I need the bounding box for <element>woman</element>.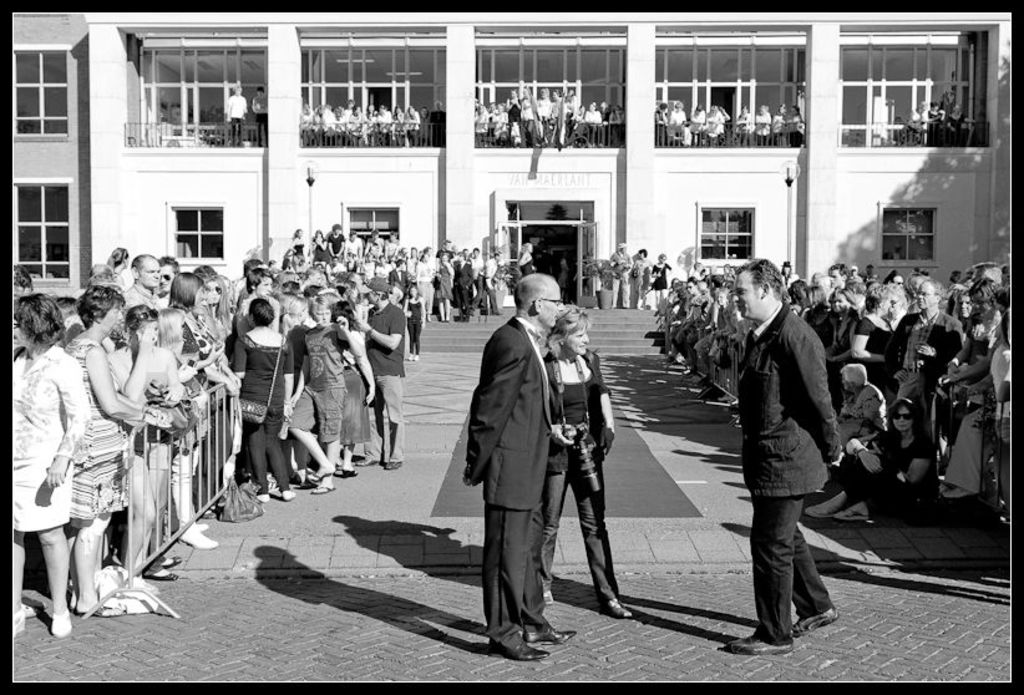
Here it is: BBox(9, 294, 93, 638).
